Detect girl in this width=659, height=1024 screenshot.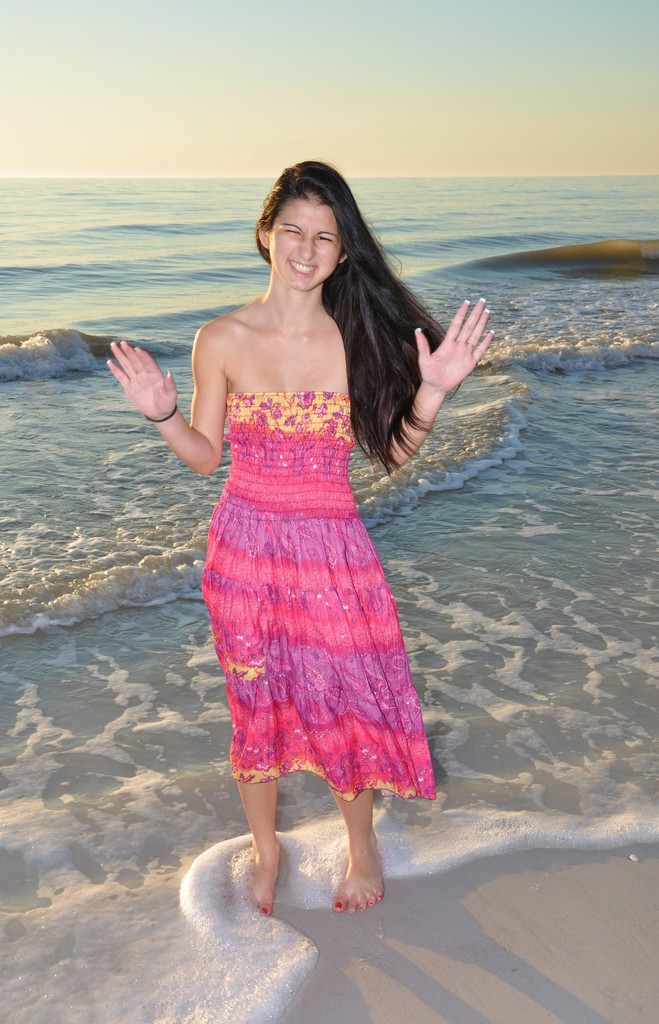
Detection: select_region(108, 157, 497, 916).
